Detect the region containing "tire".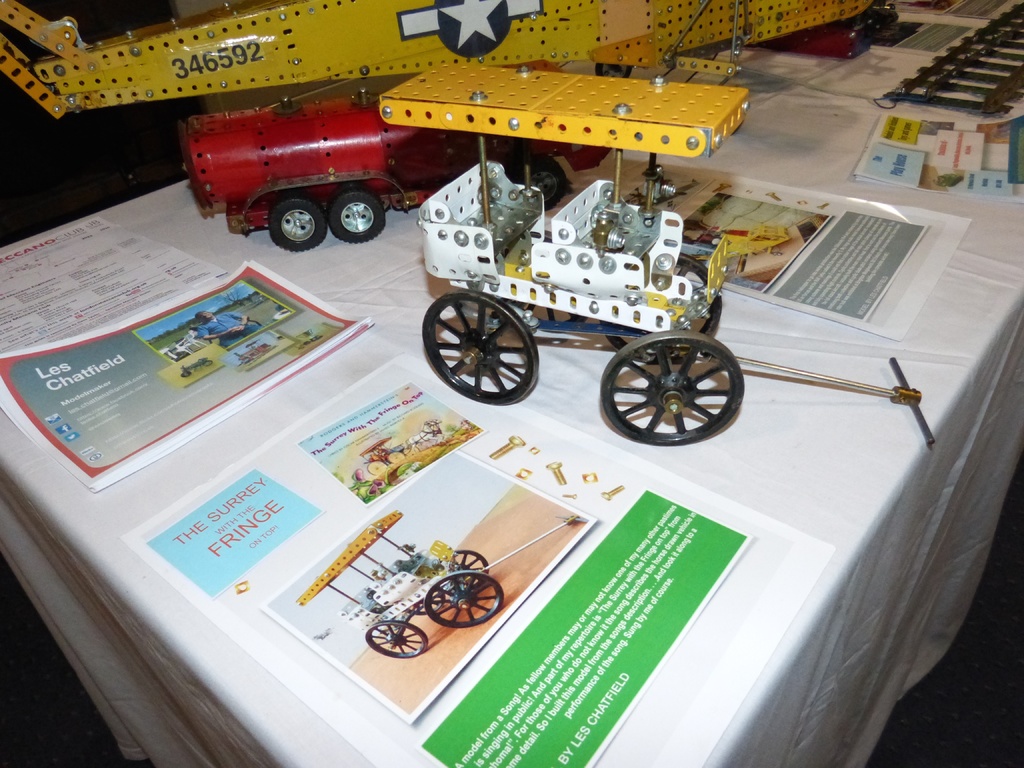
Rect(600, 332, 744, 445).
